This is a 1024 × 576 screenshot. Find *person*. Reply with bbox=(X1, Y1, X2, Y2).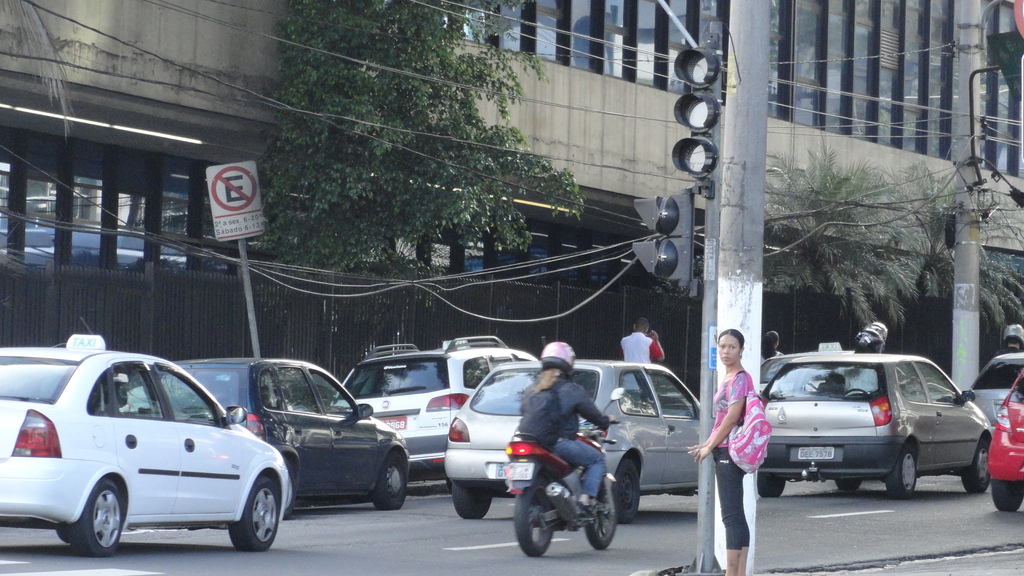
bbox=(518, 342, 611, 509).
